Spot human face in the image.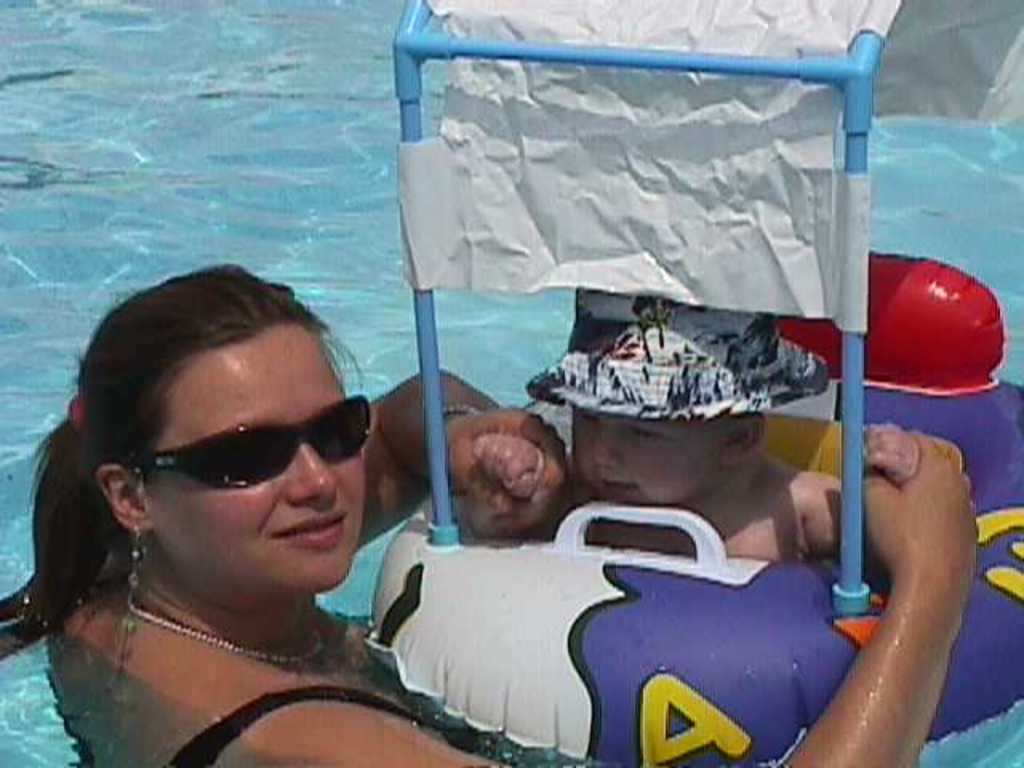
human face found at l=571, t=419, r=723, b=507.
